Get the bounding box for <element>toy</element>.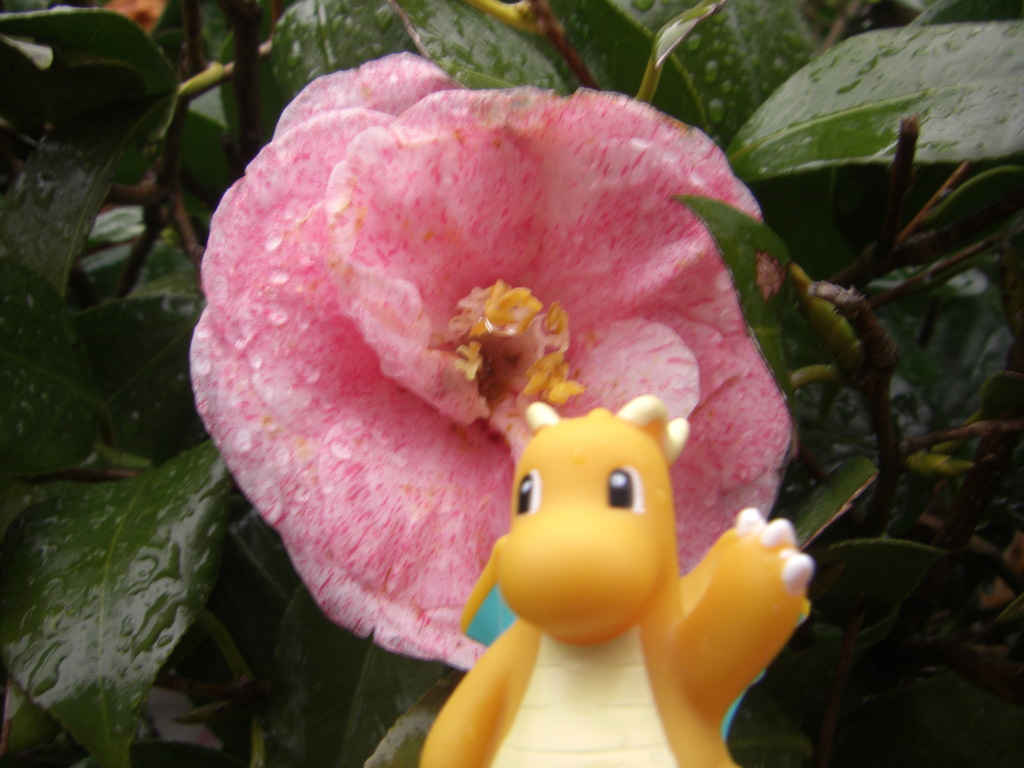
<region>416, 373, 784, 755</region>.
